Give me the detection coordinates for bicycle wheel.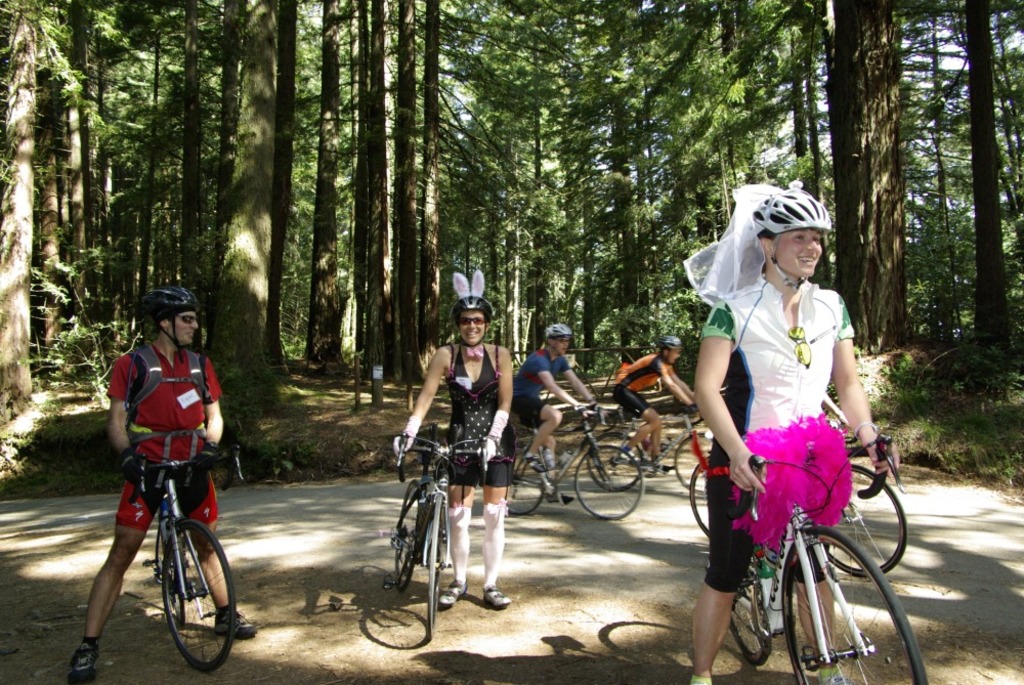
box(585, 431, 646, 494).
